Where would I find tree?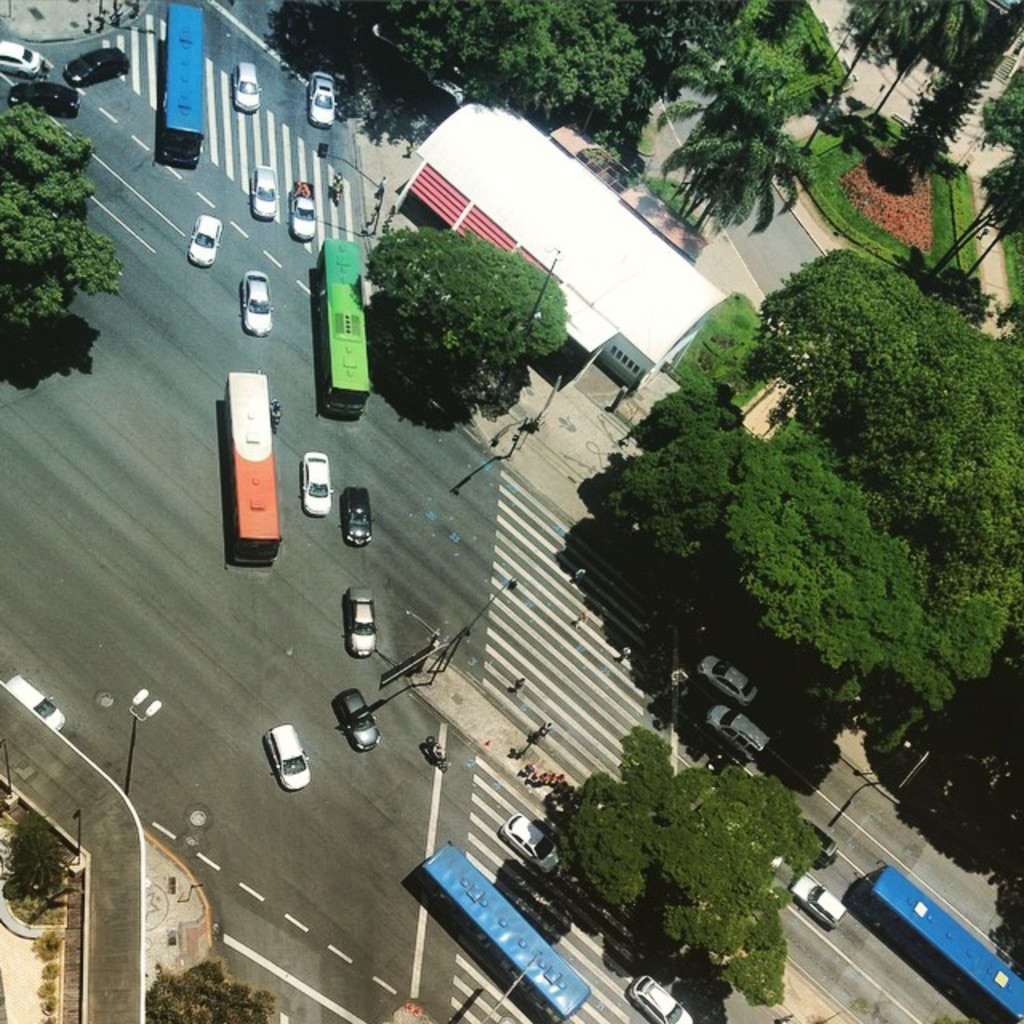
At pyautogui.locateOnScreen(3, 811, 72, 901).
